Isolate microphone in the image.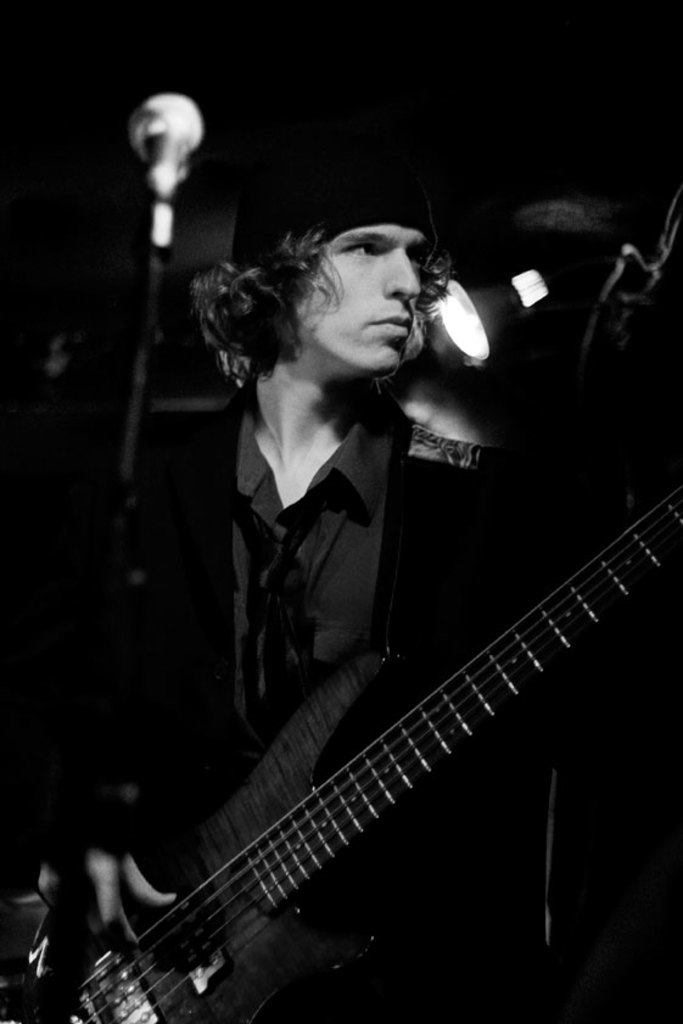
Isolated region: rect(117, 84, 220, 219).
